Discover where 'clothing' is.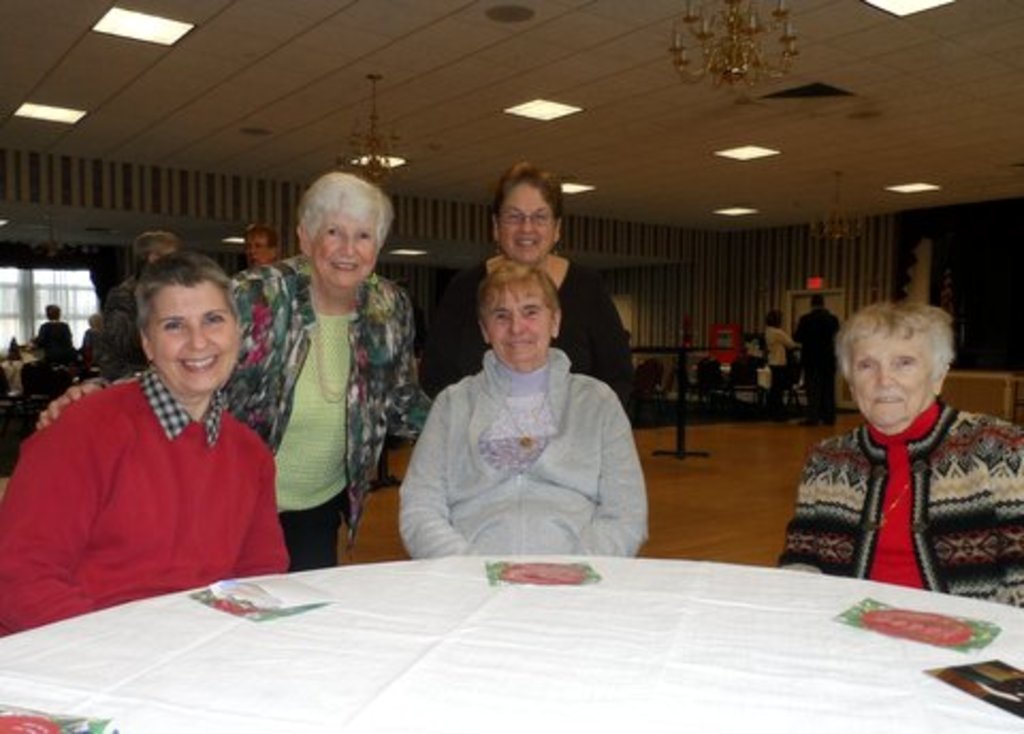
Discovered at {"x1": 218, "y1": 250, "x2": 433, "y2": 572}.
